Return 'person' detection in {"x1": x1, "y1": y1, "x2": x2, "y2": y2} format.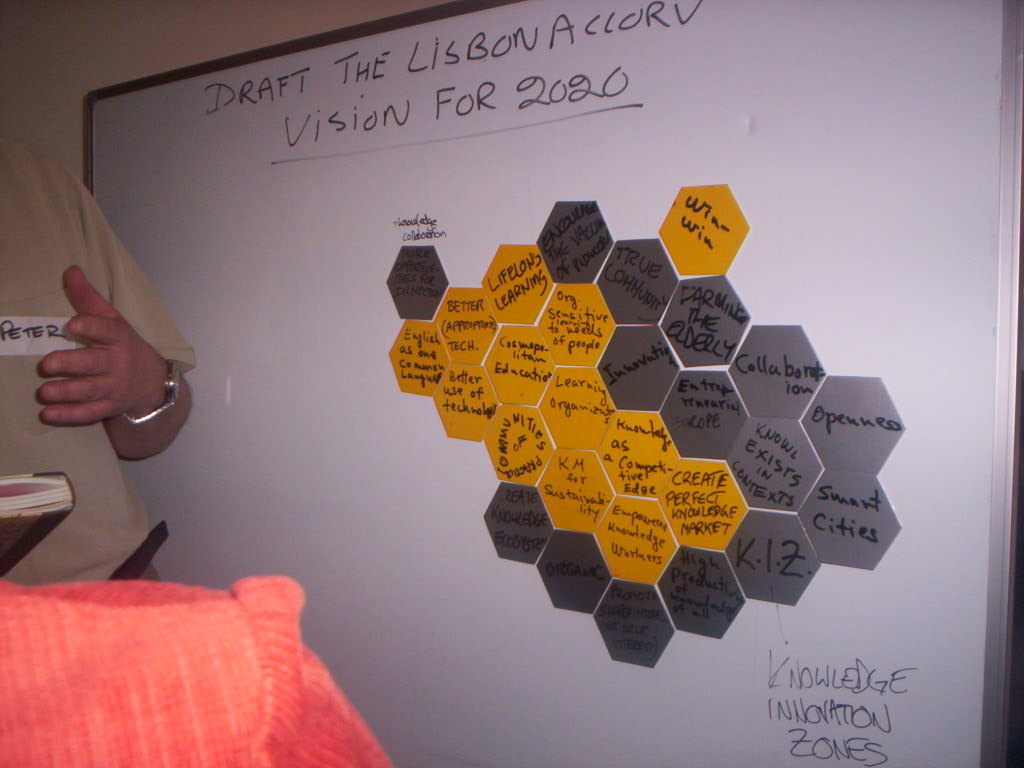
{"x1": 9, "y1": 89, "x2": 212, "y2": 602}.
